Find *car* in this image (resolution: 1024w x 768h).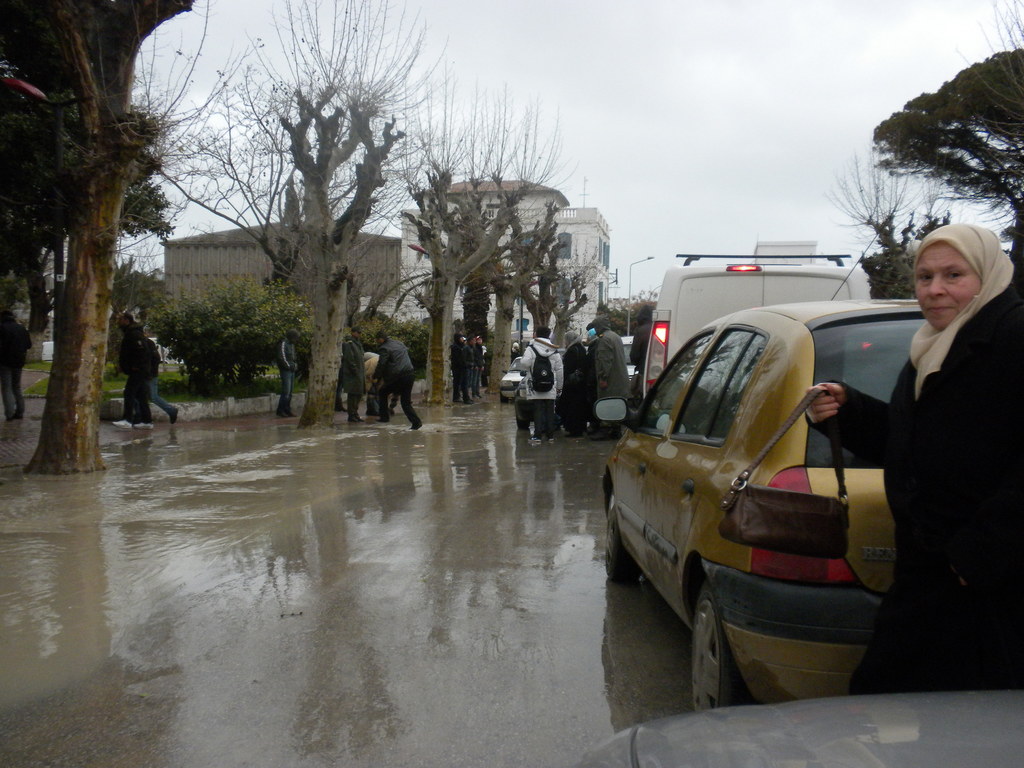
(x1=604, y1=306, x2=936, y2=712).
